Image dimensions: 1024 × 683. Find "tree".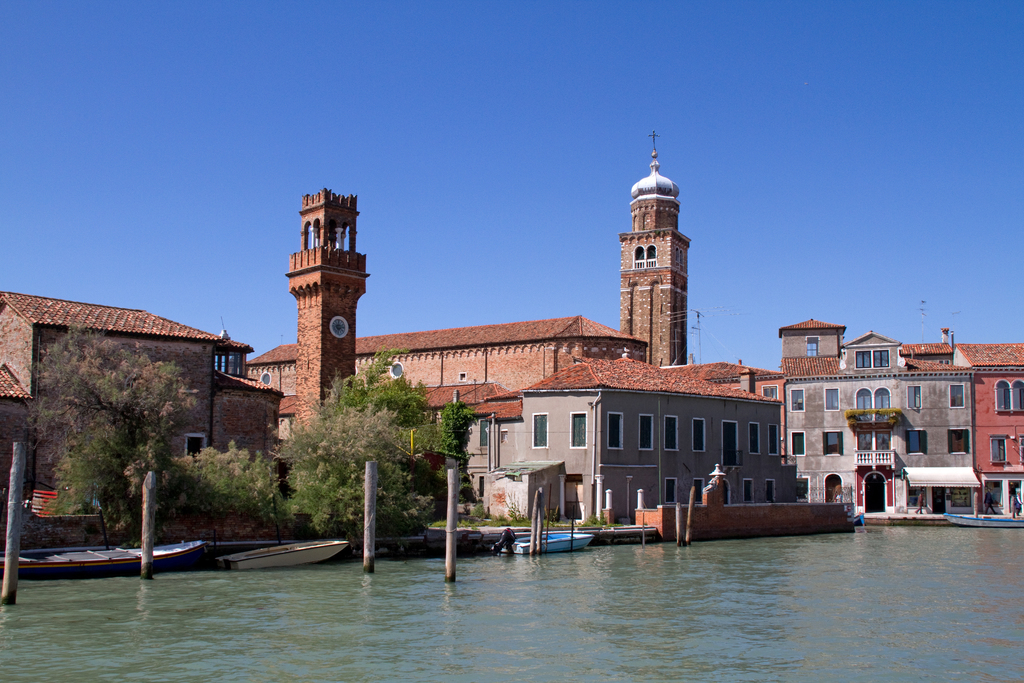
bbox=(36, 306, 196, 557).
